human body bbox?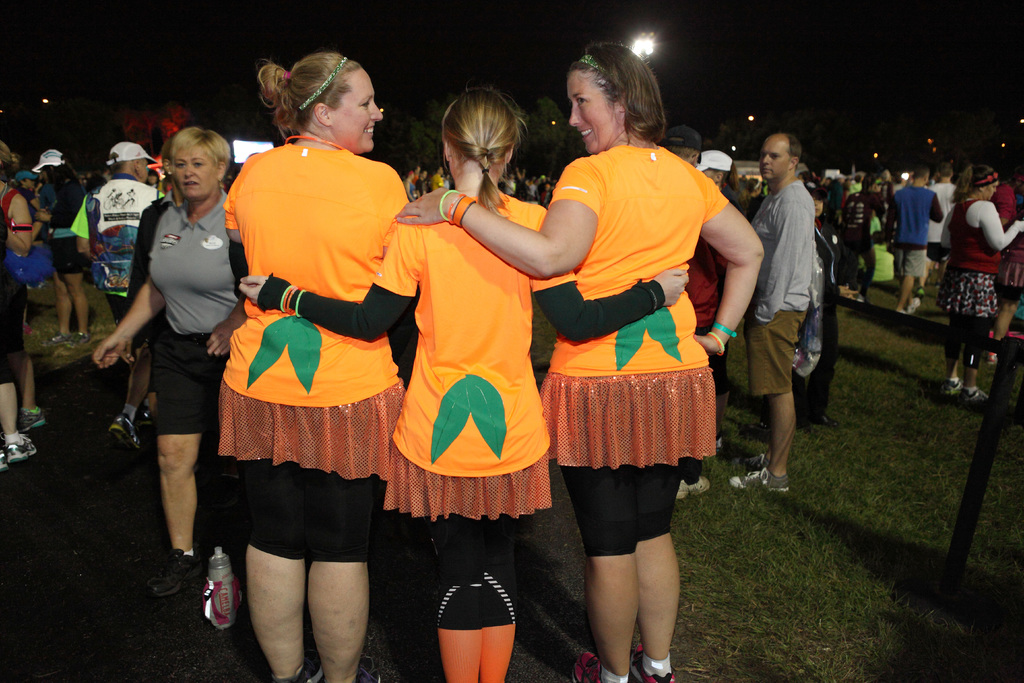
<region>79, 173, 159, 452</region>
